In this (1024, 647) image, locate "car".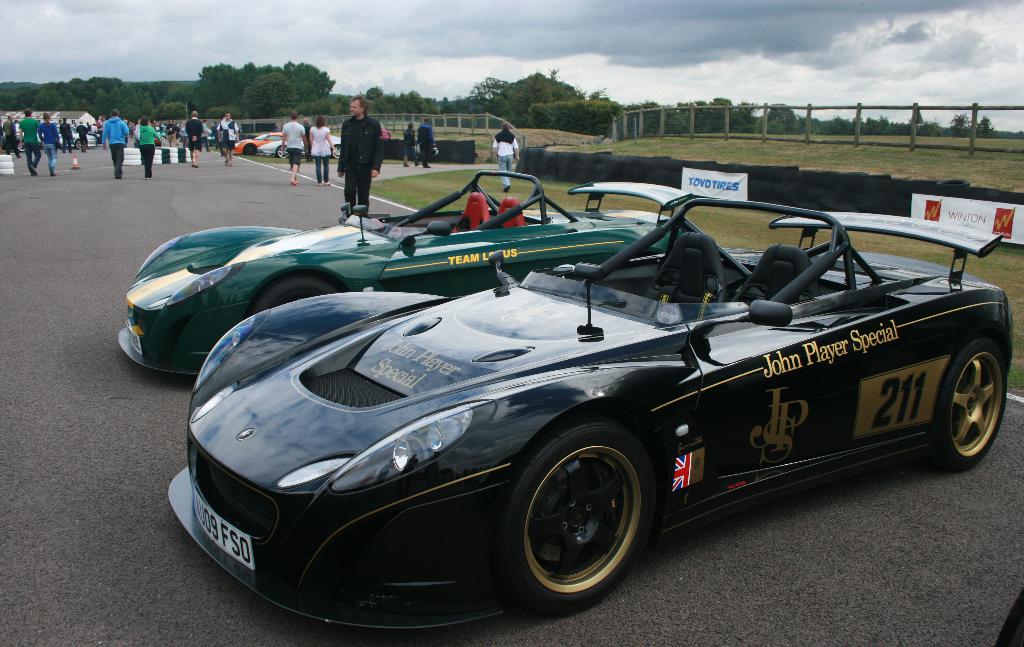
Bounding box: BBox(161, 195, 1016, 633).
